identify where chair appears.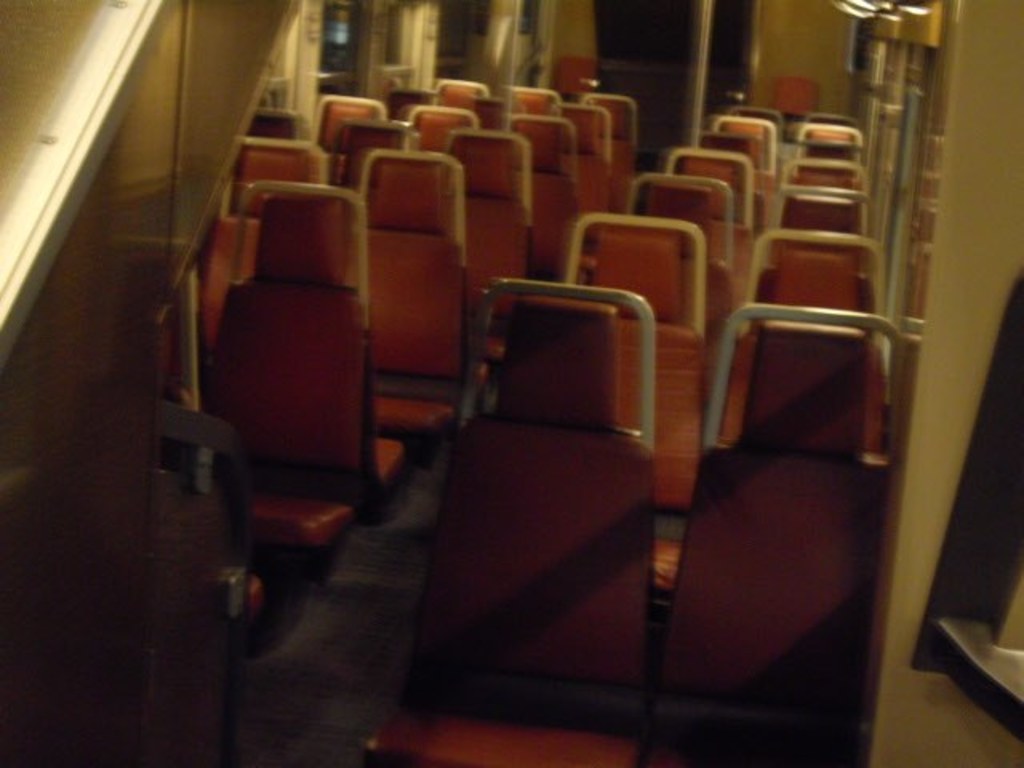
Appears at 434, 78, 494, 131.
